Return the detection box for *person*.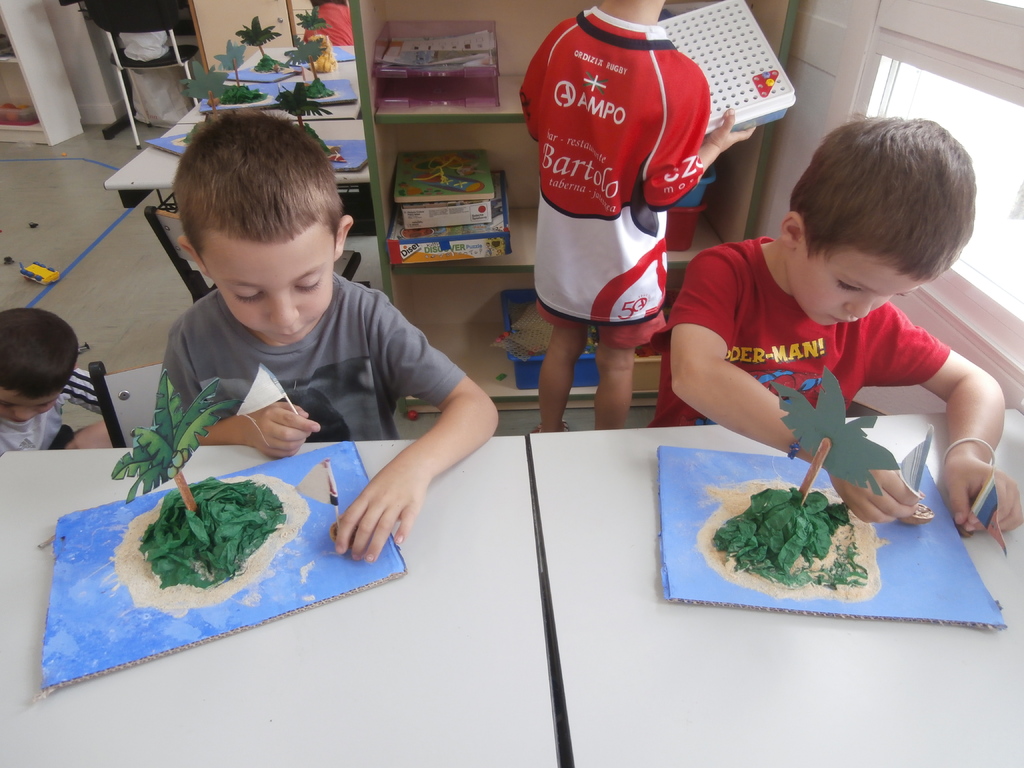
region(0, 307, 115, 456).
